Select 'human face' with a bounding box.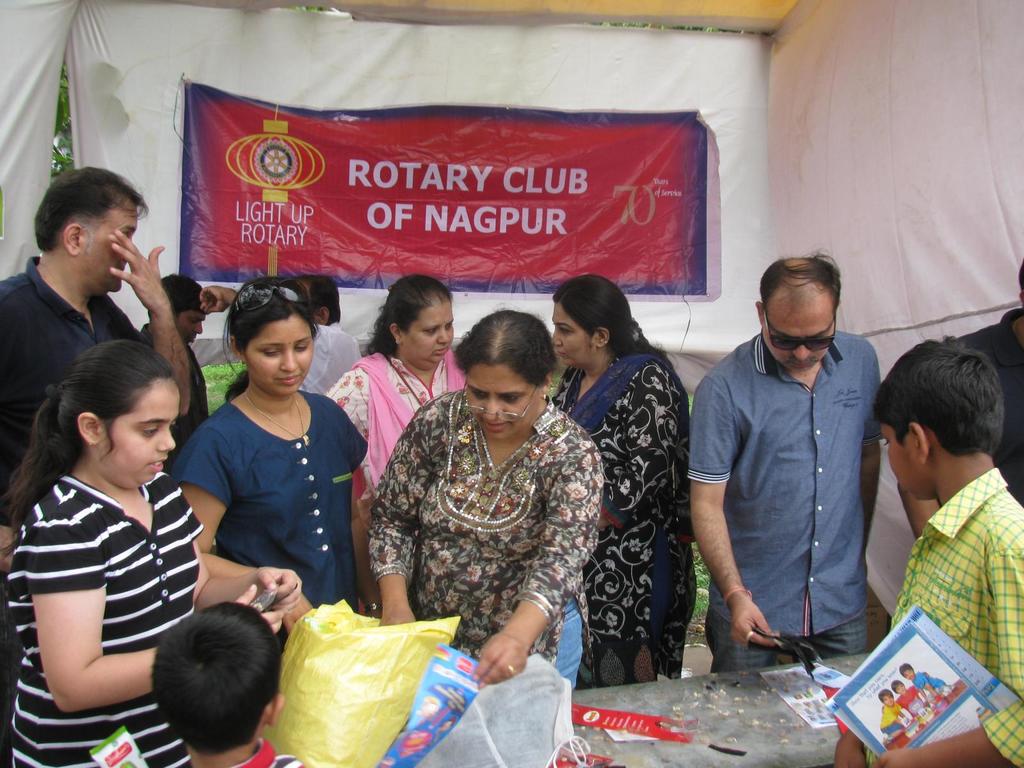
box(751, 278, 838, 369).
